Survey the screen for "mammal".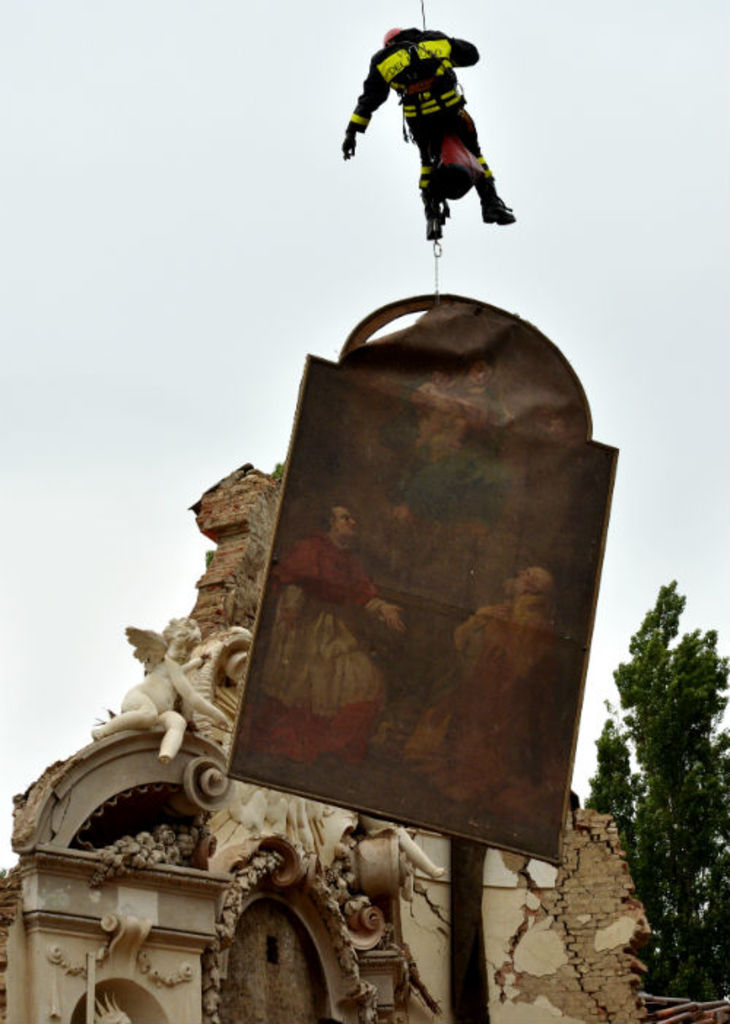
Survey found: select_region(89, 615, 228, 760).
